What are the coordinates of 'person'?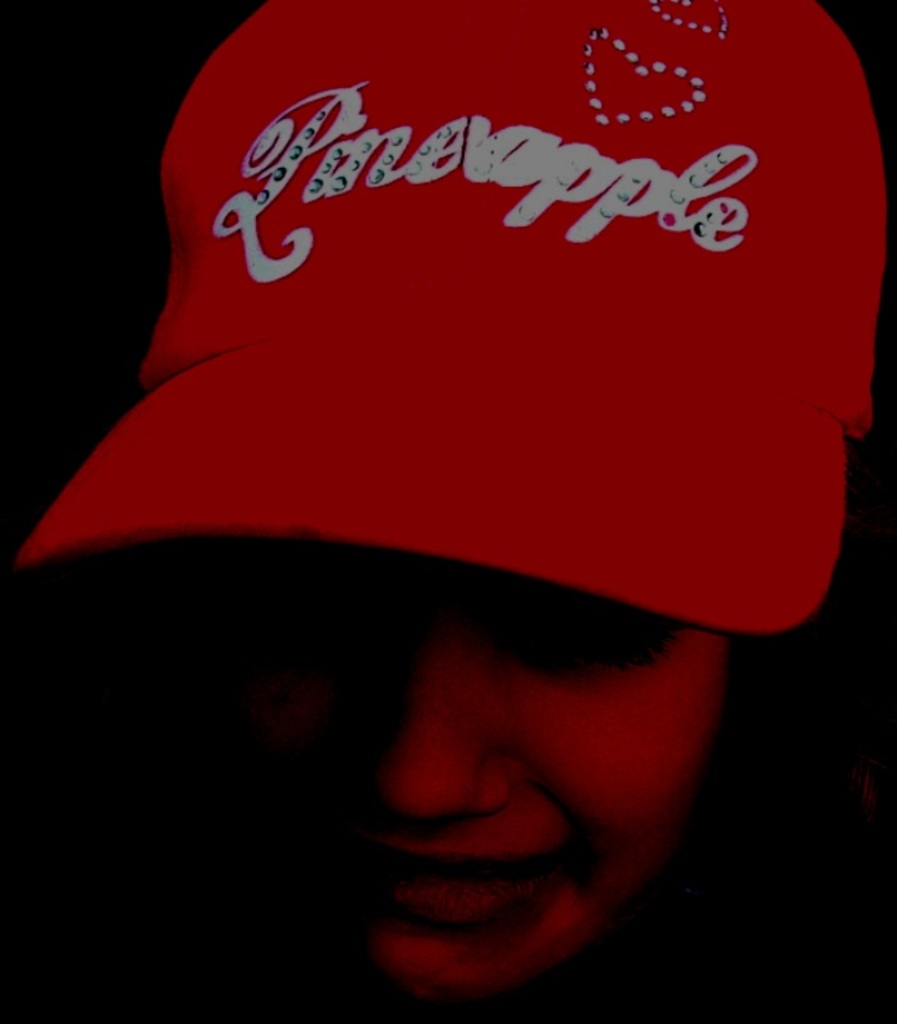
bbox=(10, 0, 891, 1014).
